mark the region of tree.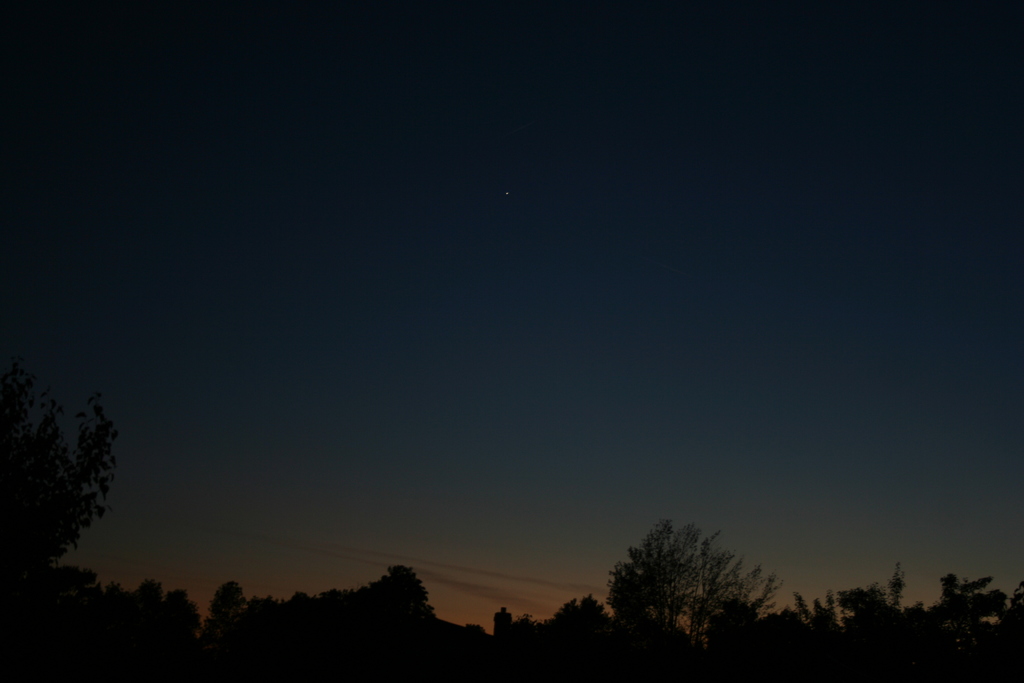
Region: pyautogui.locateOnScreen(1, 377, 108, 595).
